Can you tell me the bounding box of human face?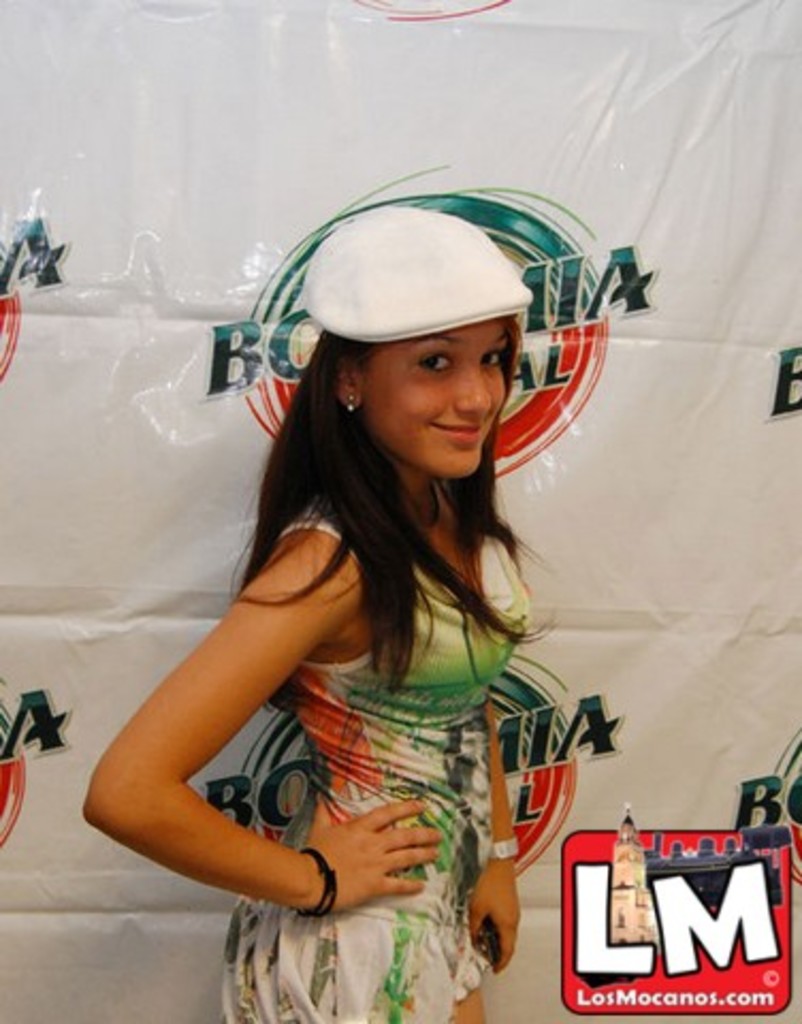
bbox=(363, 324, 508, 478).
